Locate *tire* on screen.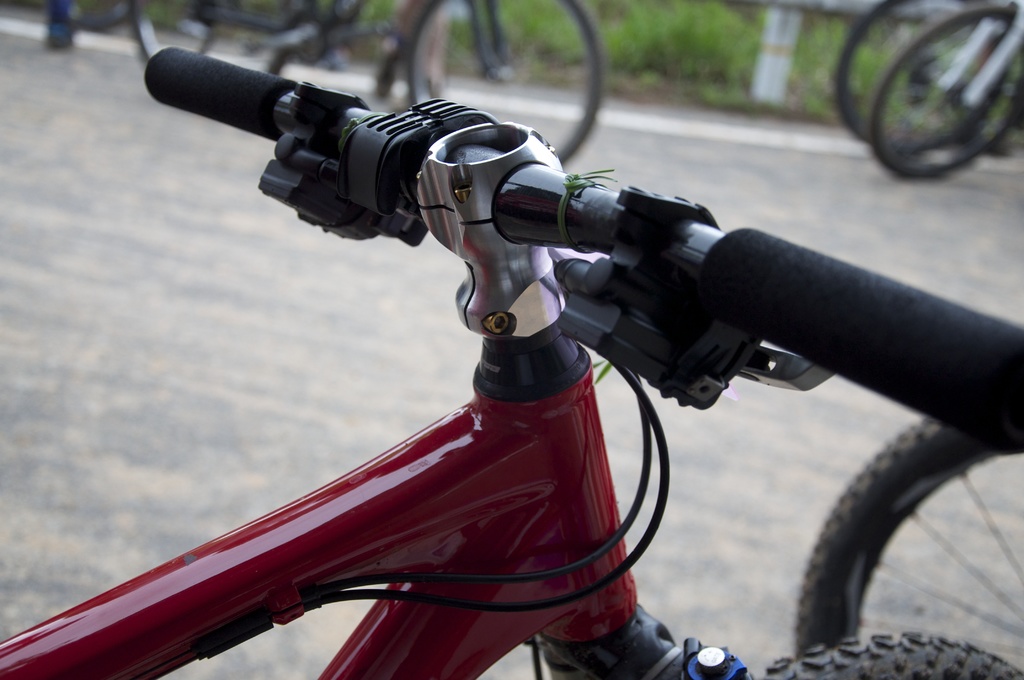
On screen at bbox(867, 6, 1020, 180).
